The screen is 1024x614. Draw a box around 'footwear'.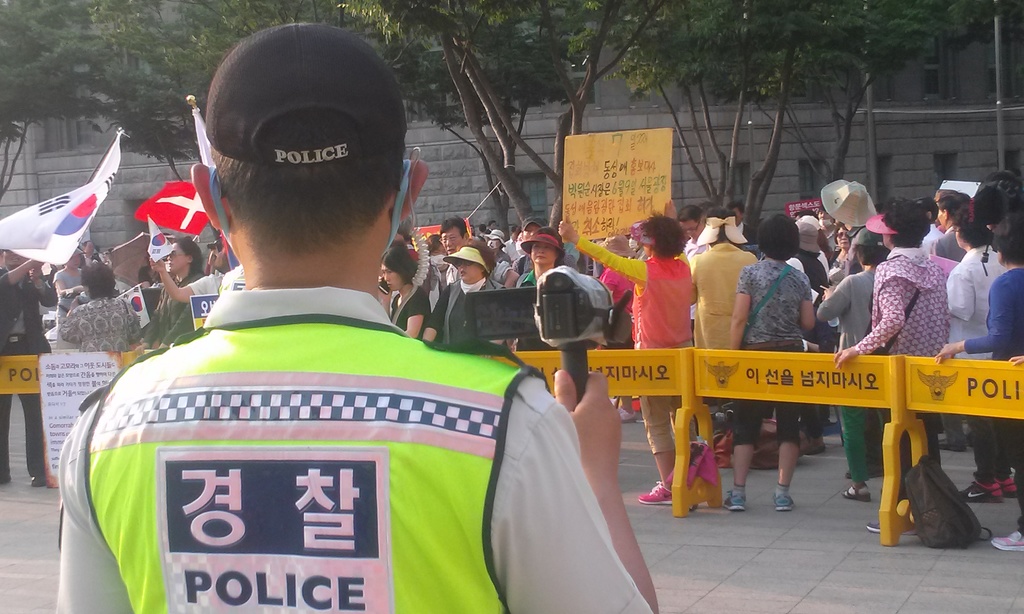
box=[774, 491, 797, 513].
